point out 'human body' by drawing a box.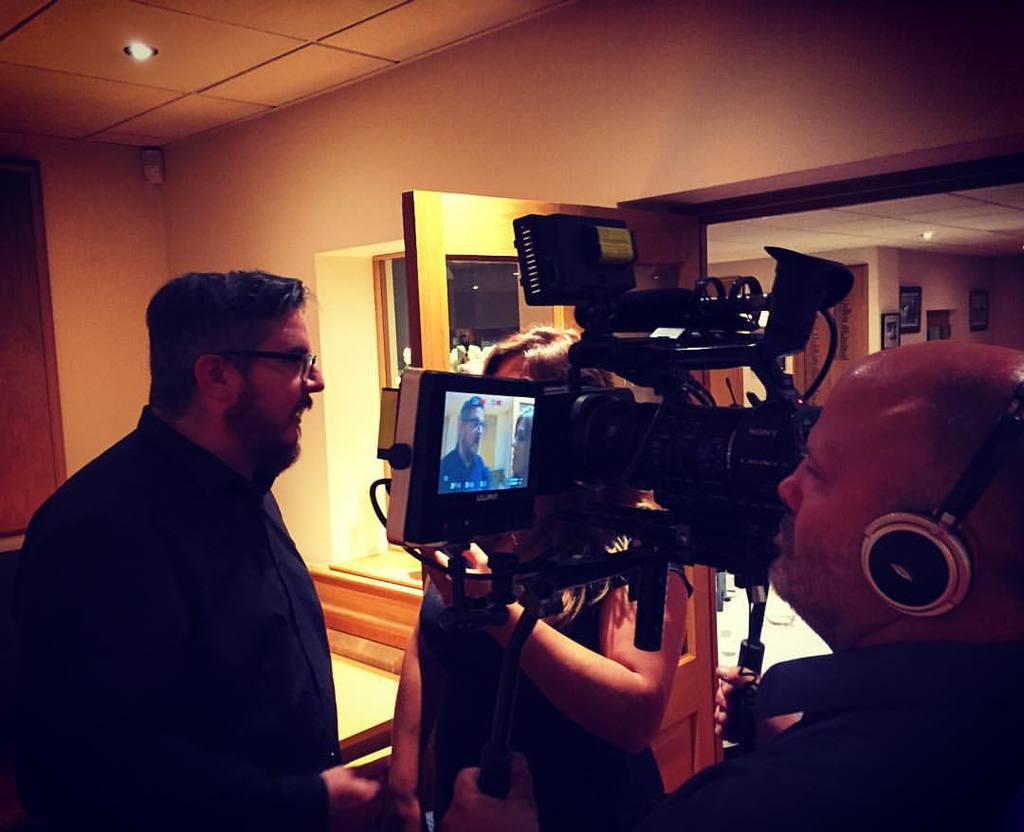
389/326/692/831.
